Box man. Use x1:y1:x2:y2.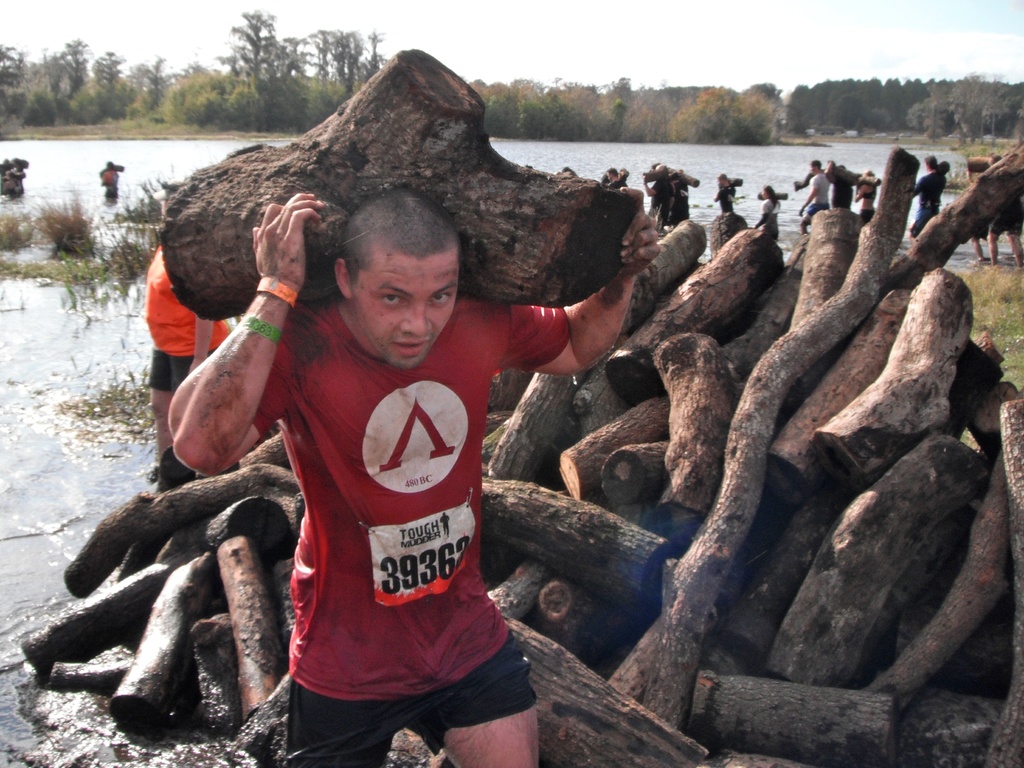
167:188:665:767.
